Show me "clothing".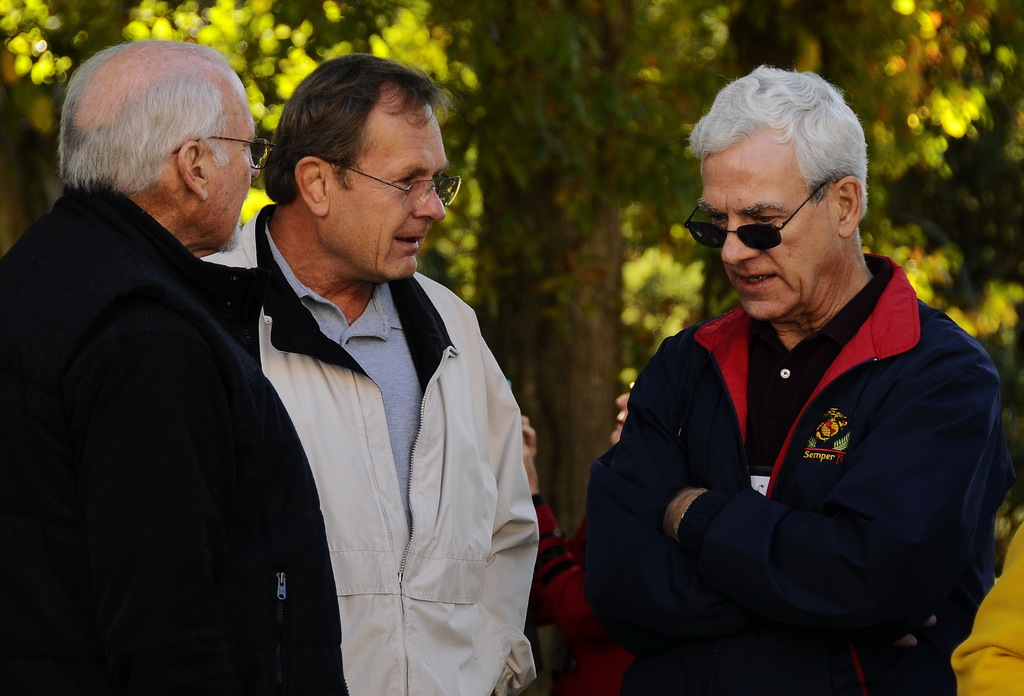
"clothing" is here: box=[952, 519, 1023, 695].
